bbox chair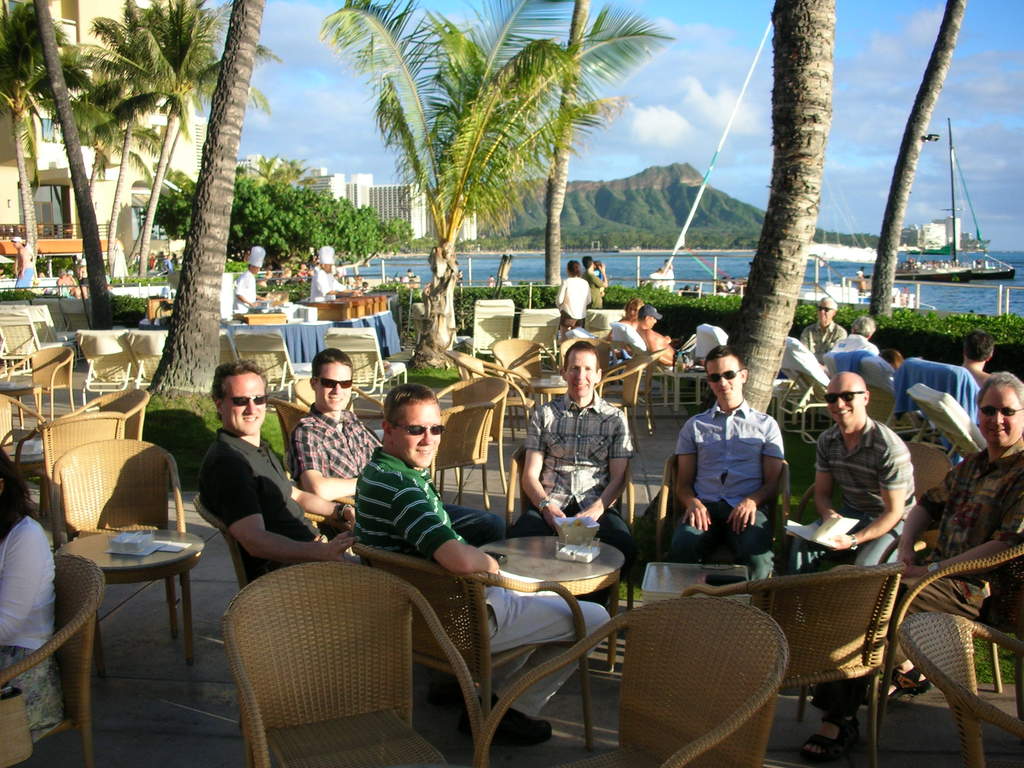
(x1=457, y1=301, x2=514, y2=364)
